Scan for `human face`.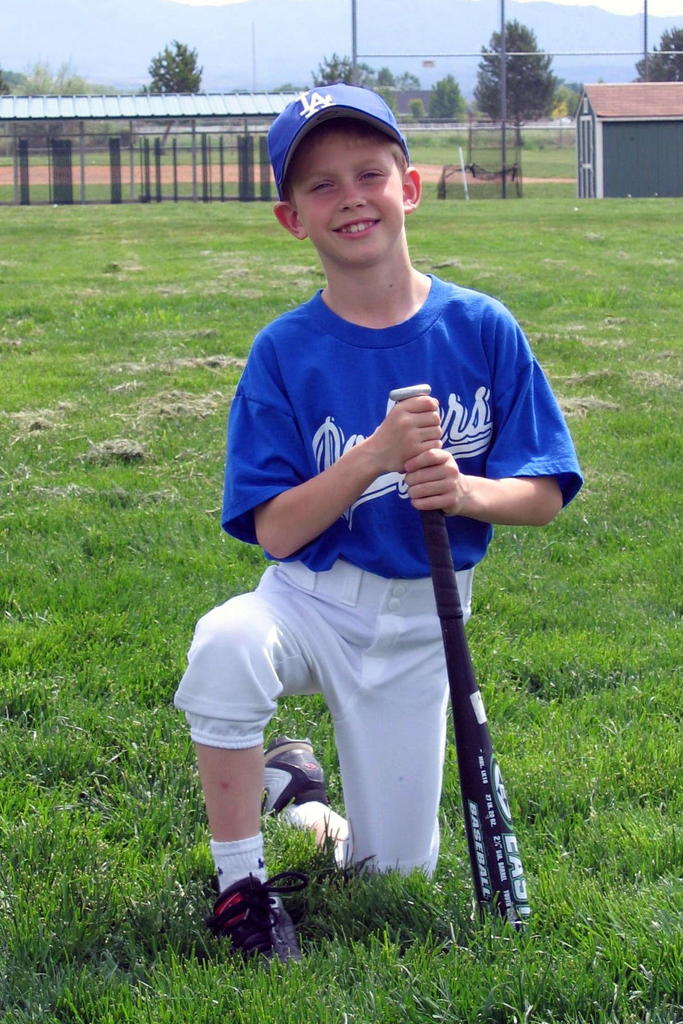
Scan result: {"x1": 290, "y1": 129, "x2": 409, "y2": 267}.
